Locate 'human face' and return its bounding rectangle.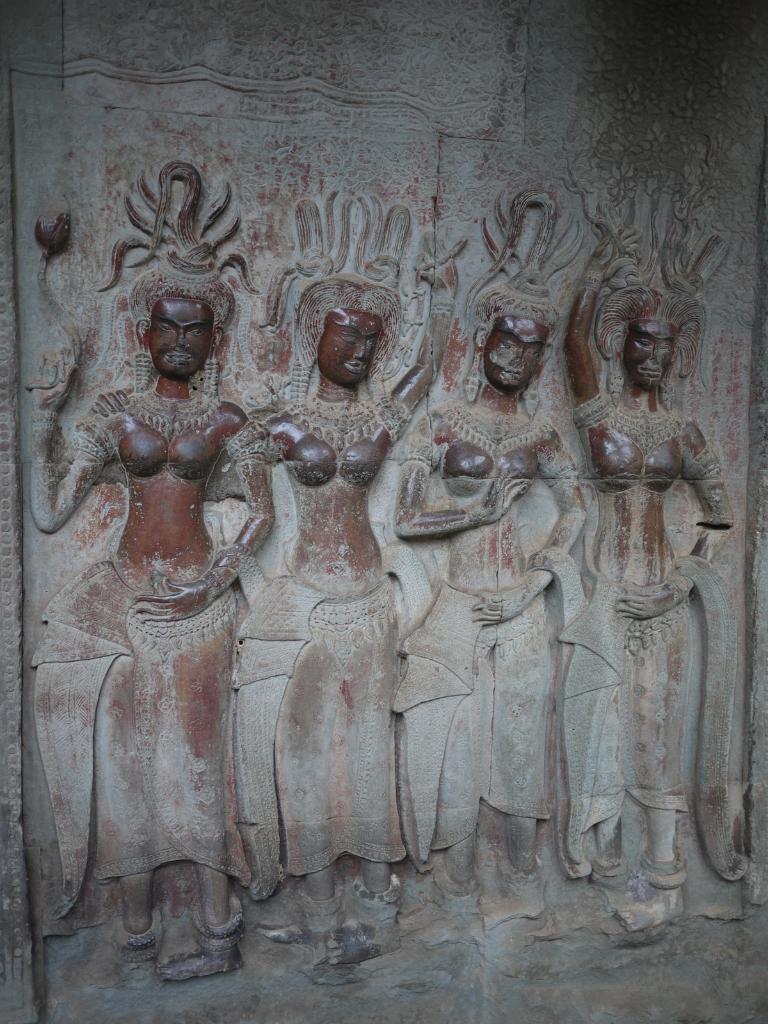
pyautogui.locateOnScreen(486, 316, 542, 393).
